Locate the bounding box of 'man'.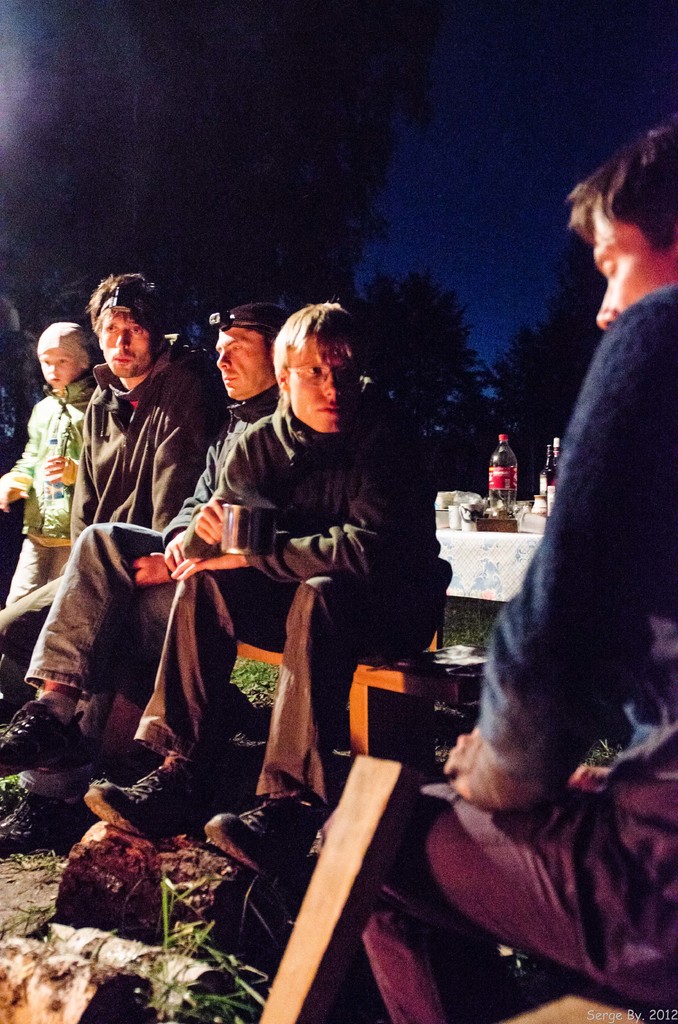
Bounding box: (312,115,677,1023).
